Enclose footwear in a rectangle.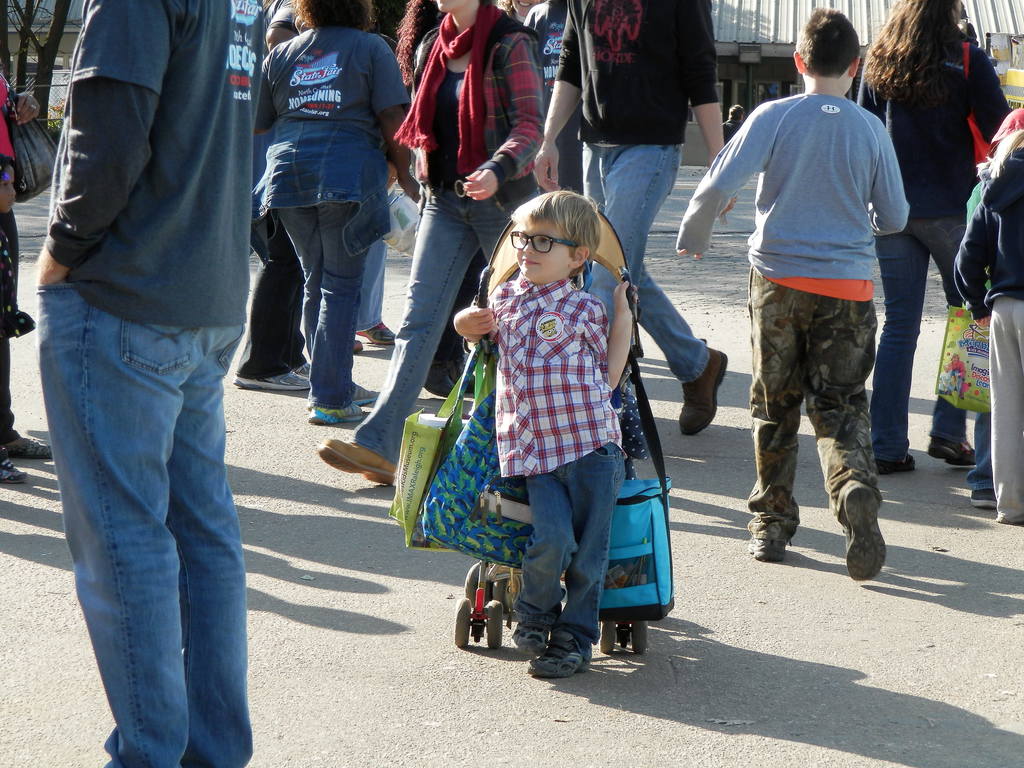
box=[317, 435, 398, 490].
